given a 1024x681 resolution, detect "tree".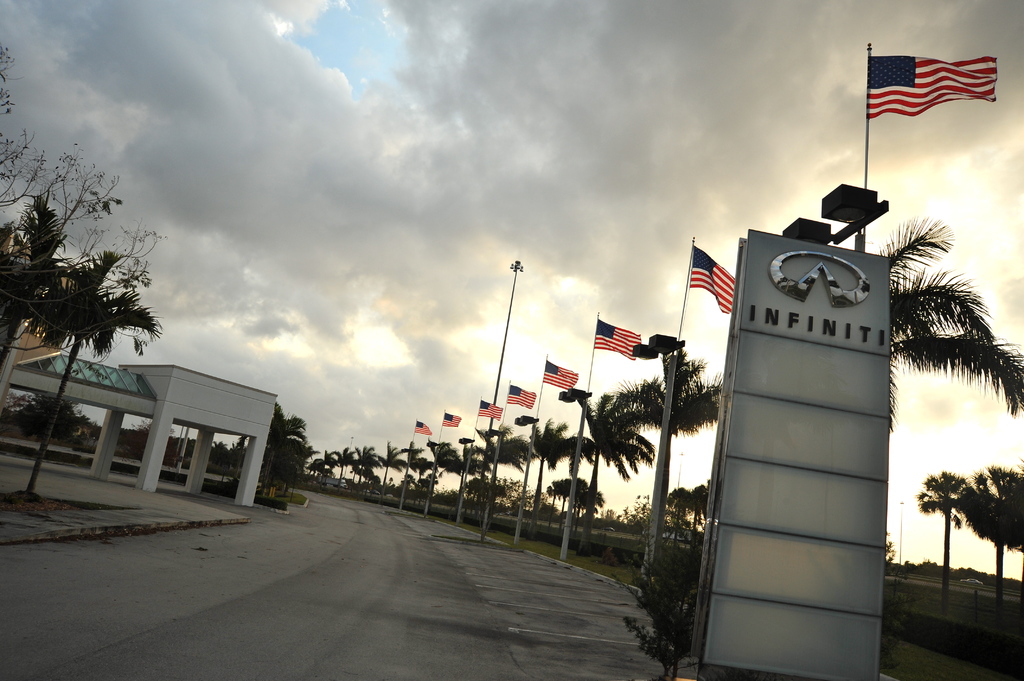
pyautogui.locateOnScreen(529, 419, 593, 538).
